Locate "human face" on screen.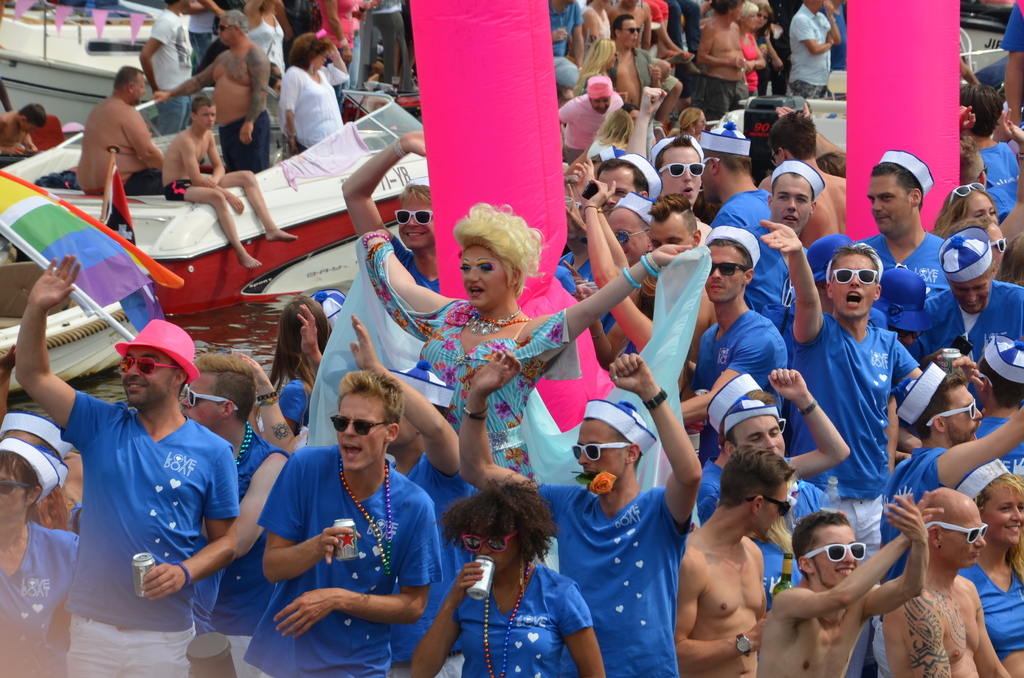
On screen at left=453, top=237, right=509, bottom=311.
